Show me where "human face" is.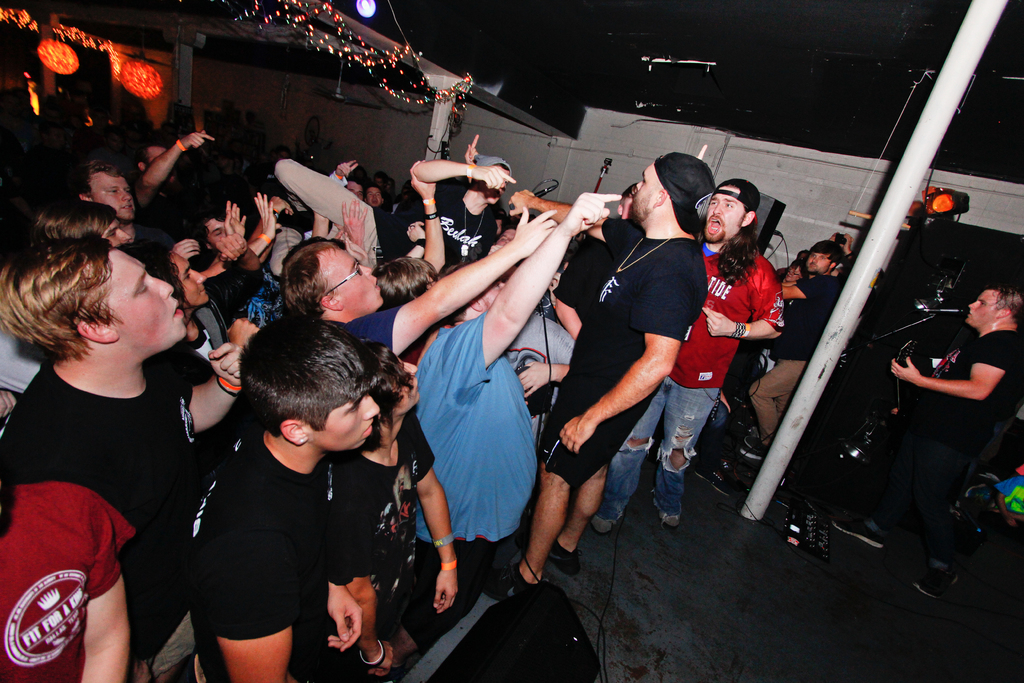
"human face" is at box=[811, 245, 827, 270].
